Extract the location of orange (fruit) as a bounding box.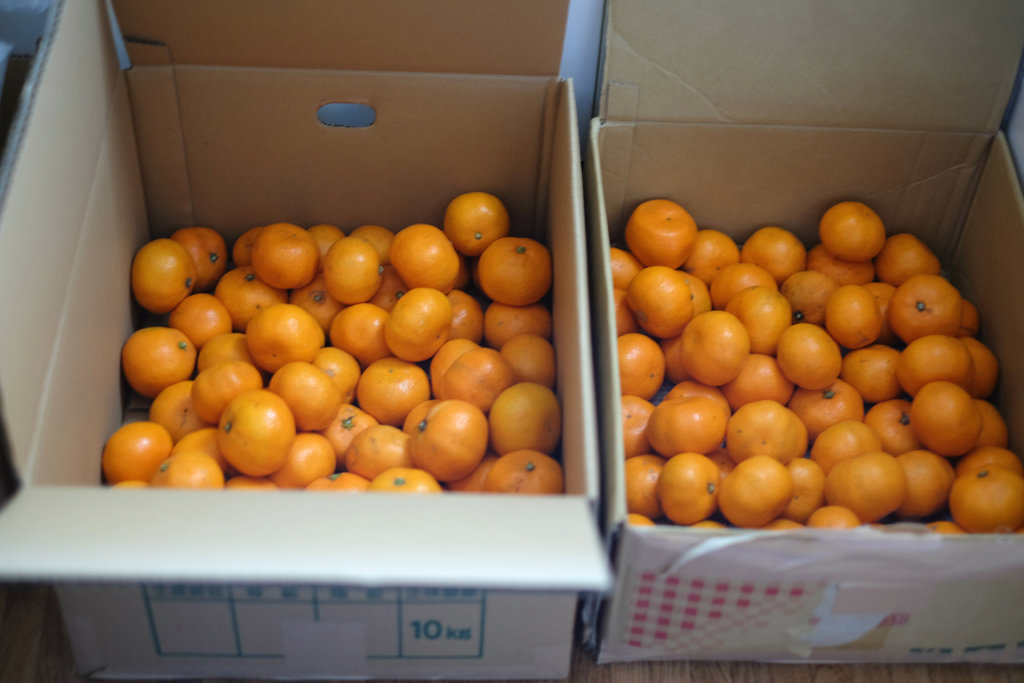
(381,470,440,494).
